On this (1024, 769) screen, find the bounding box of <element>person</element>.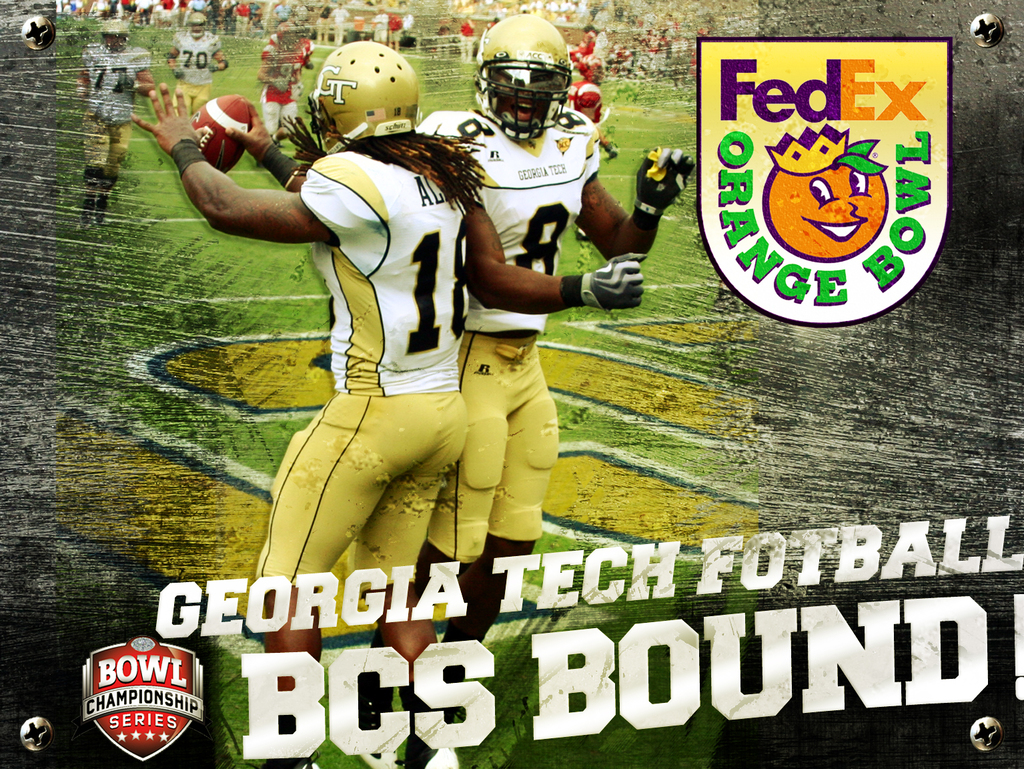
Bounding box: bbox=[252, 14, 321, 144].
